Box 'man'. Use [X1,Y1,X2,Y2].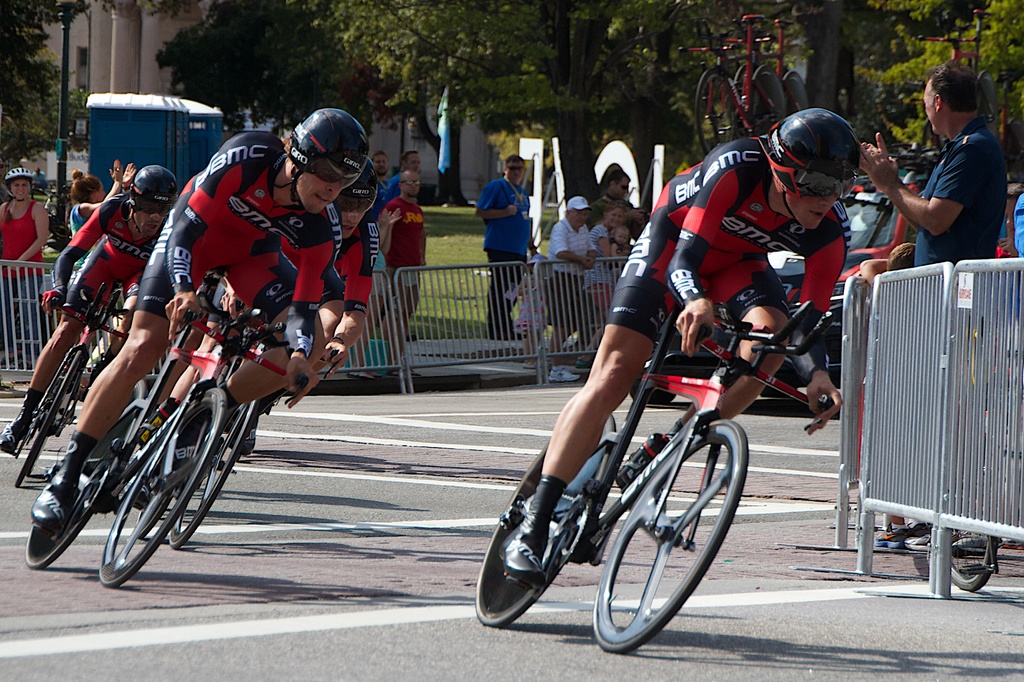
[376,166,433,366].
